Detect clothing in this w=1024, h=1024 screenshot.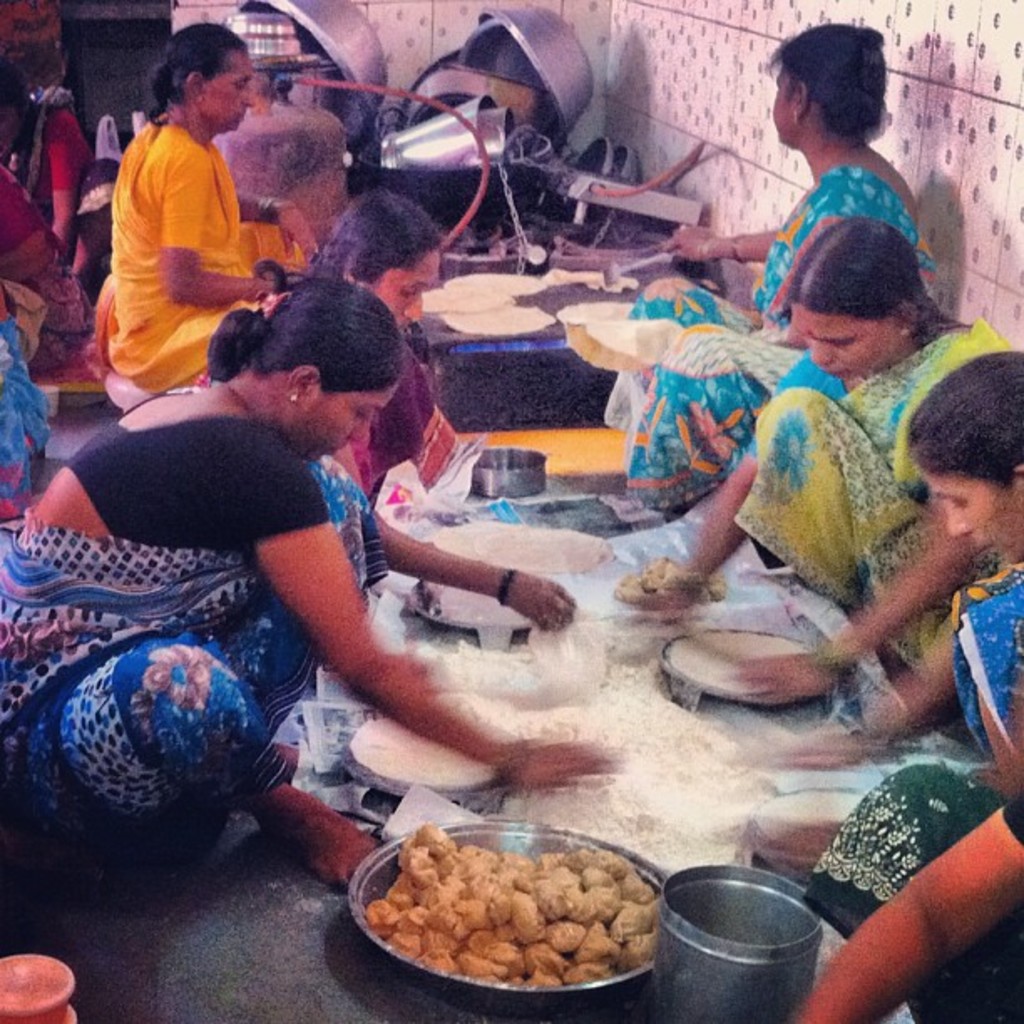
Detection: select_region(0, 378, 381, 827).
